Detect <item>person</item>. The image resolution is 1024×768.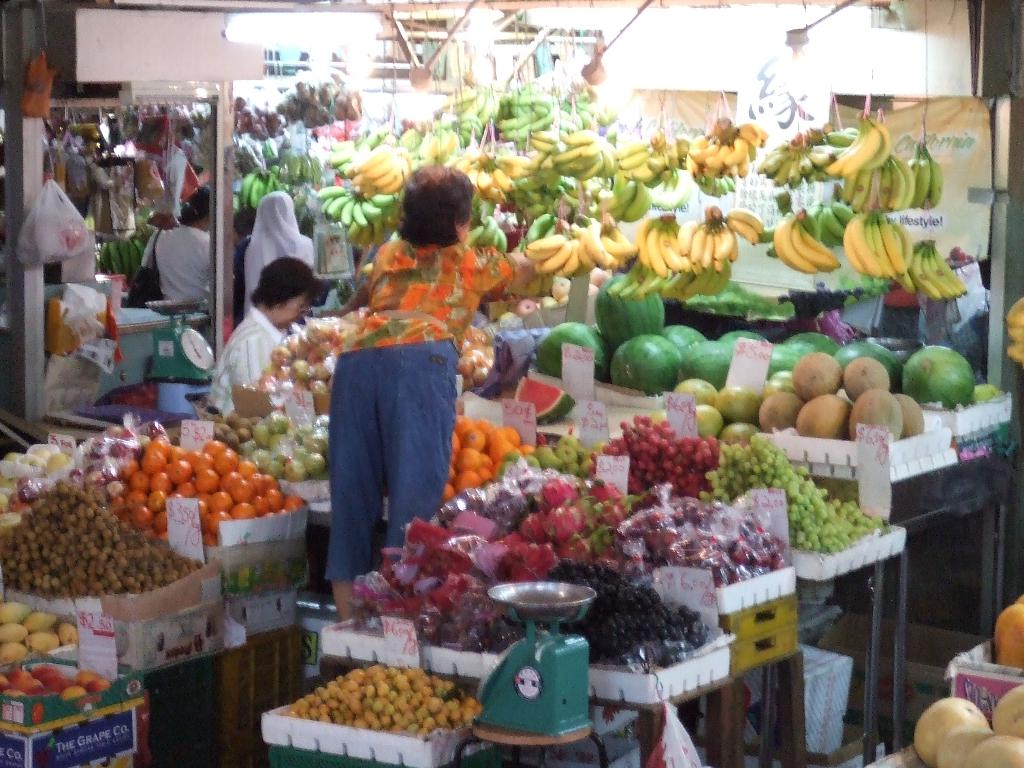
[207, 257, 318, 415].
